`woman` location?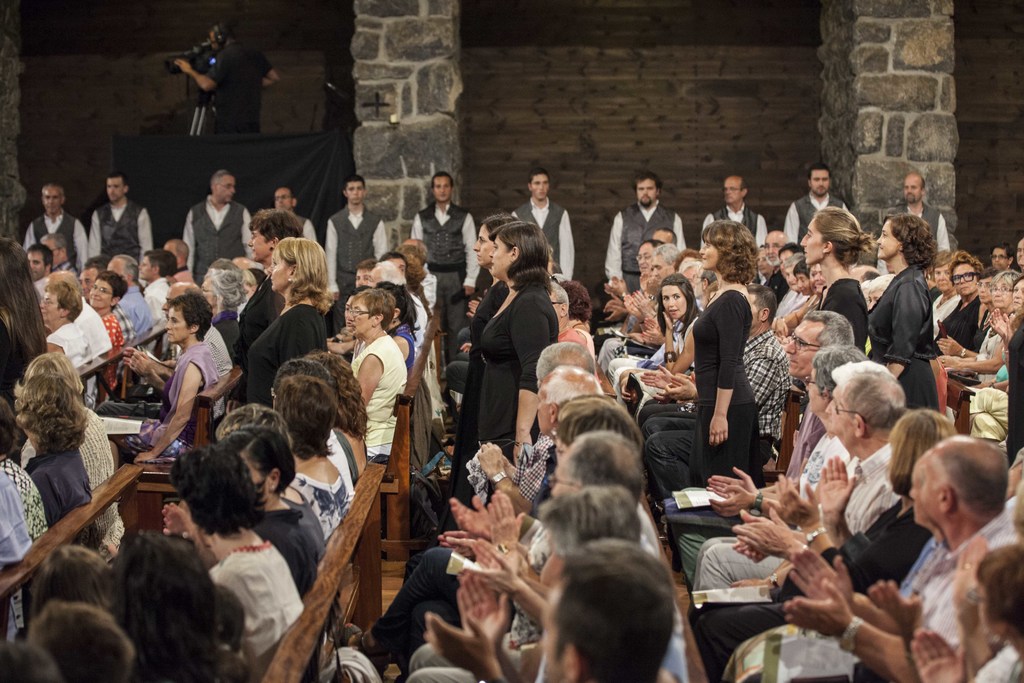
707:409:963:644
